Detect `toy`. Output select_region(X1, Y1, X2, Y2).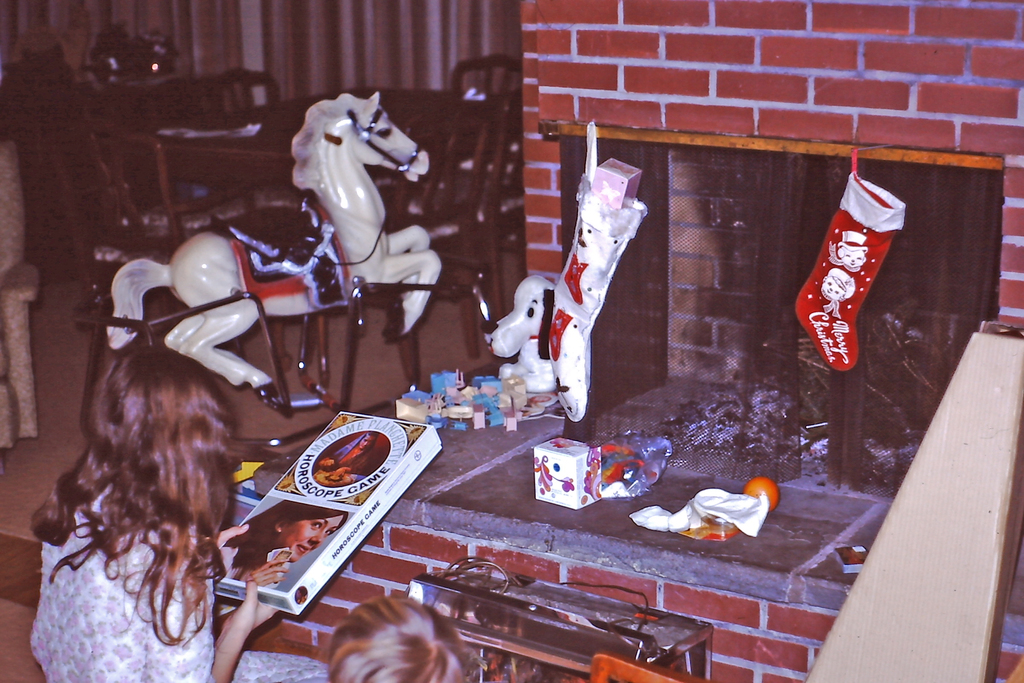
select_region(550, 219, 617, 409).
